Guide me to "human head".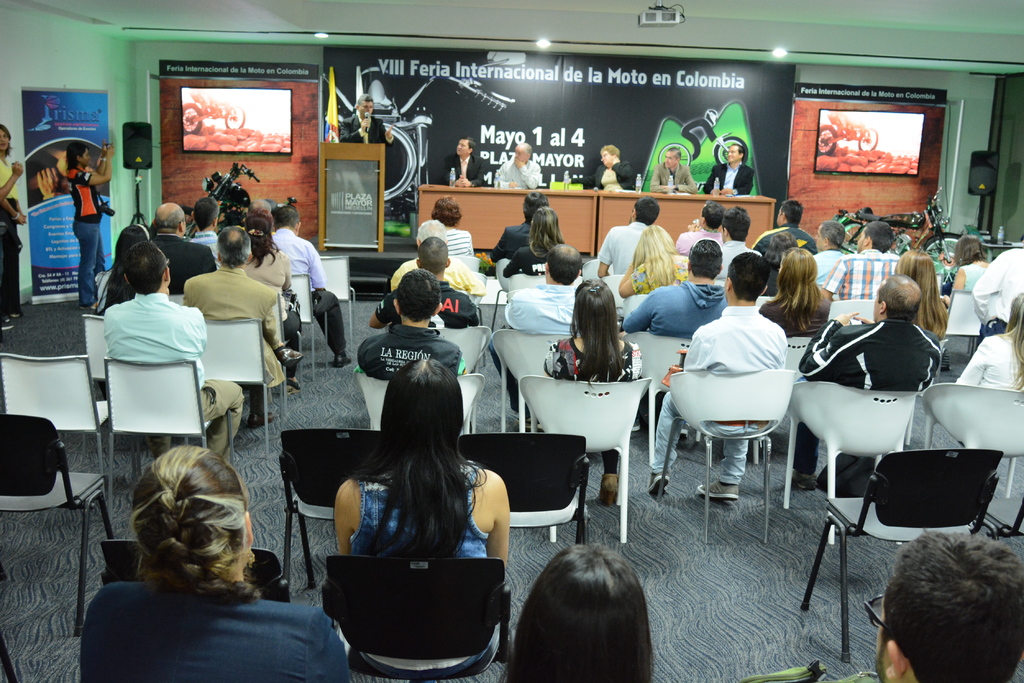
Guidance: detection(662, 145, 684, 171).
